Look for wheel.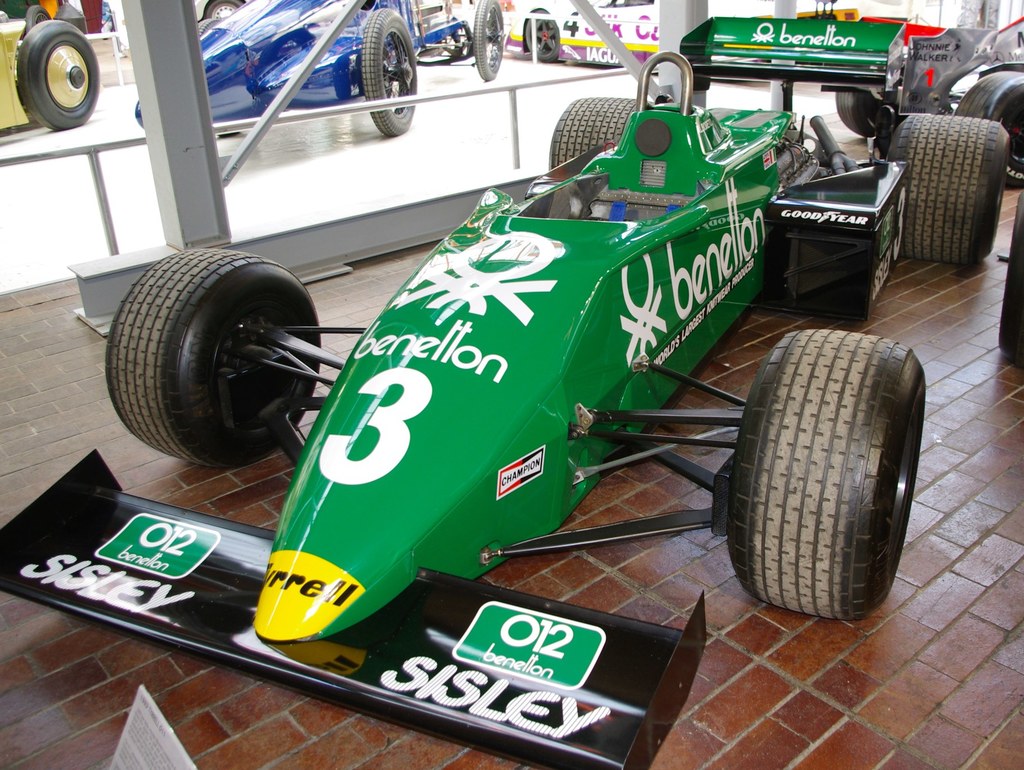
Found: <region>733, 316, 913, 622</region>.
